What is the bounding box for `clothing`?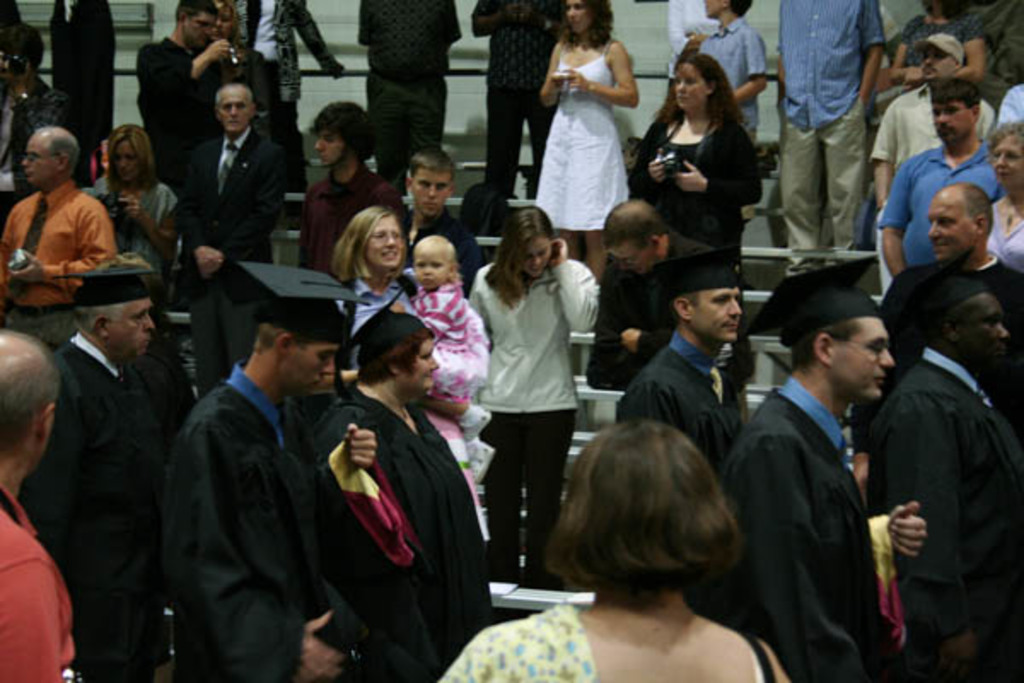
rect(49, 0, 113, 155).
